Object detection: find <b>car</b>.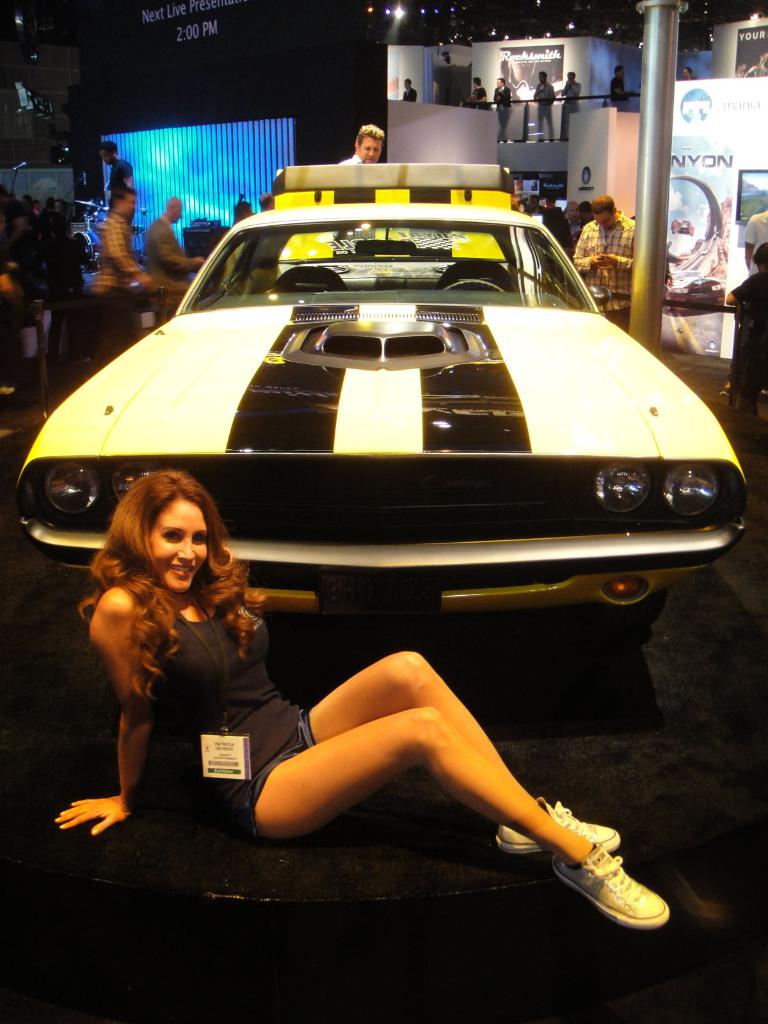
rect(669, 216, 696, 239).
